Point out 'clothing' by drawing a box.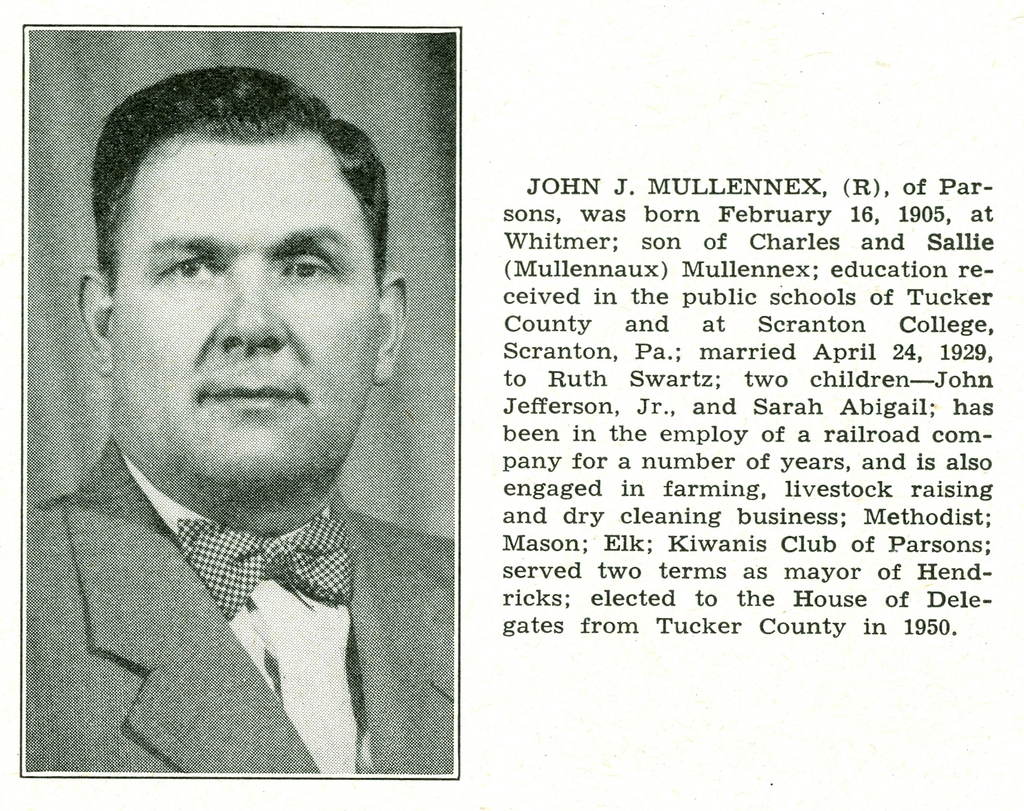
(26, 440, 452, 774).
